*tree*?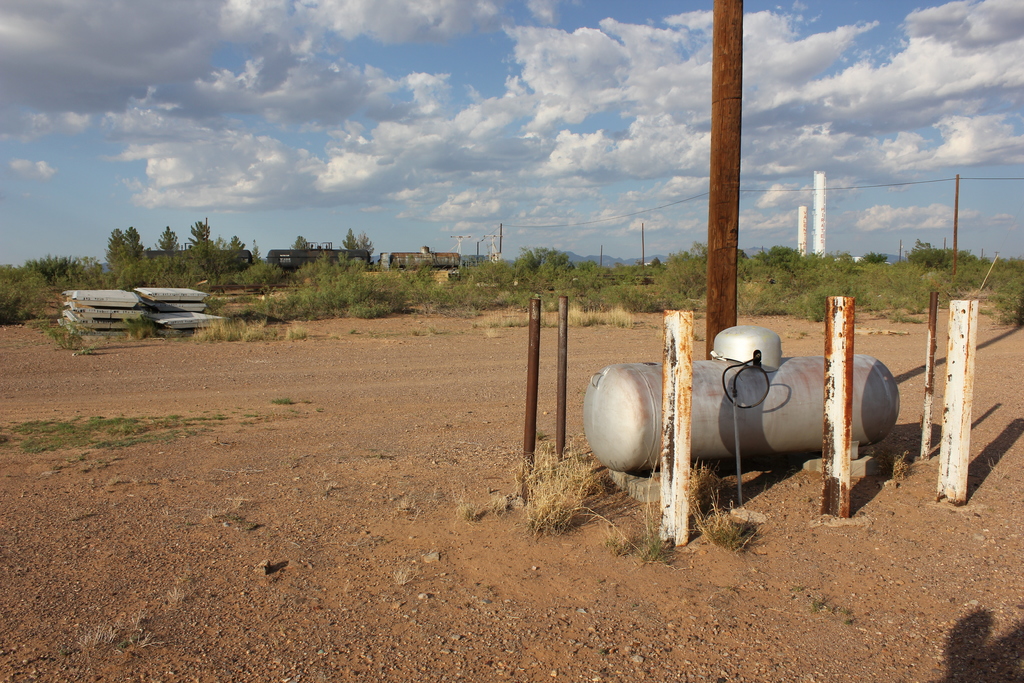
{"x1": 454, "y1": 259, "x2": 515, "y2": 298}
